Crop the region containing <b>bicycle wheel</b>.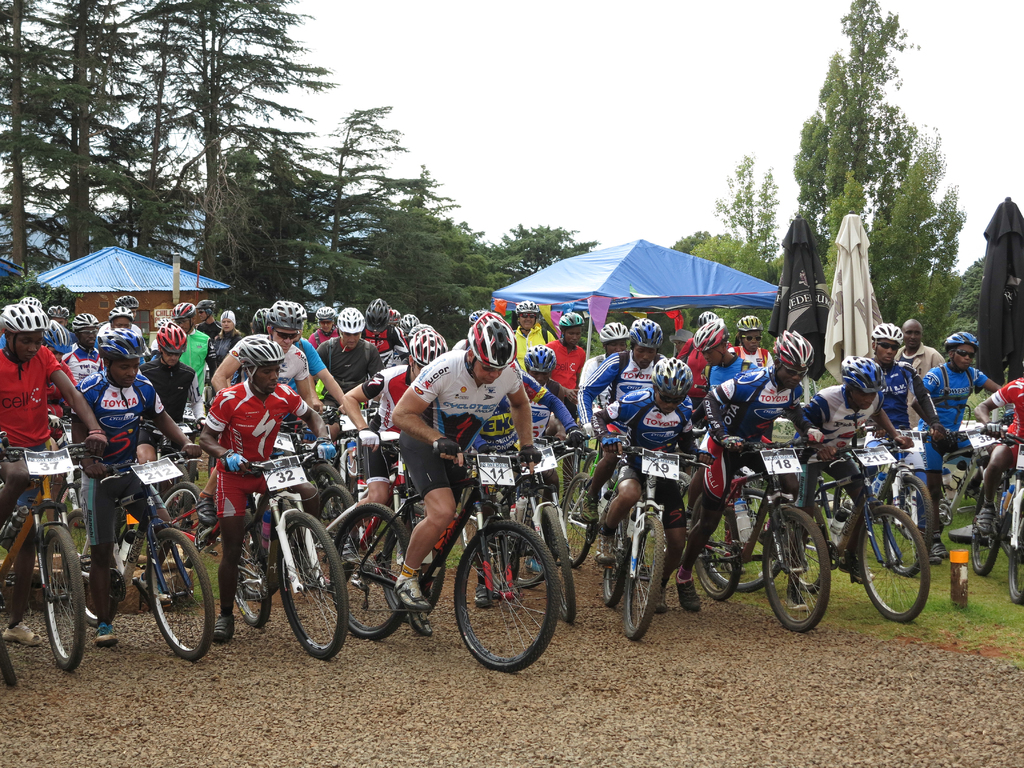
Crop region: Rect(458, 484, 547, 593).
